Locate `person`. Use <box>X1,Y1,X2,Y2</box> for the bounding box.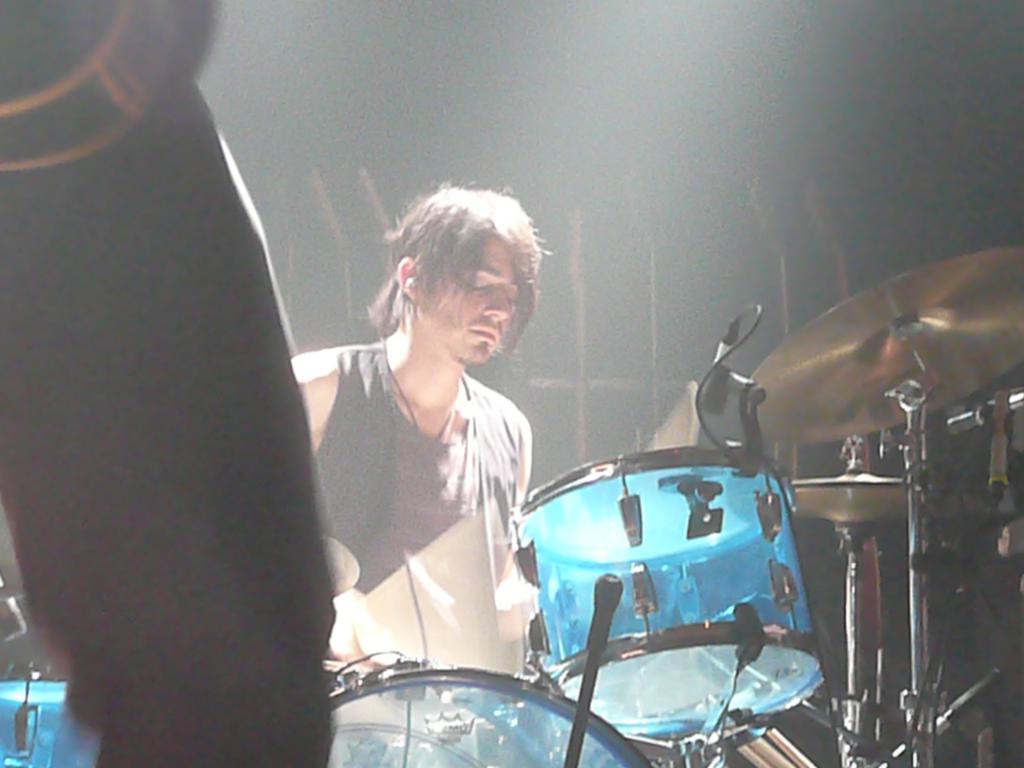
<box>0,0,333,767</box>.
